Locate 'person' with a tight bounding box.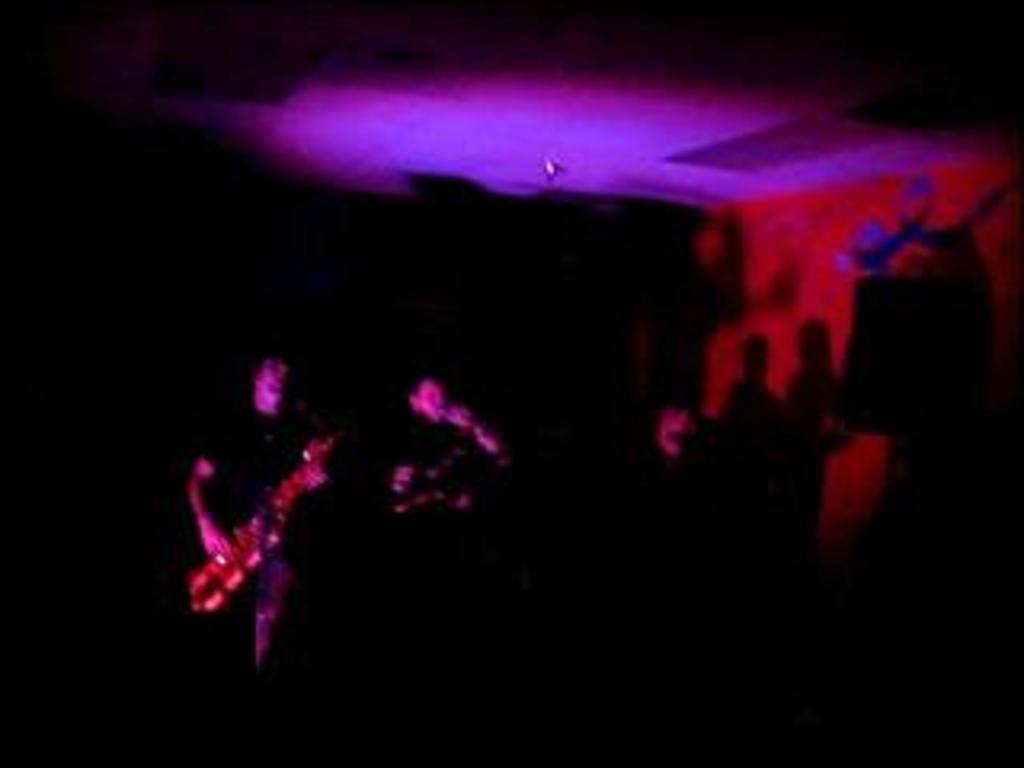
166,317,362,698.
